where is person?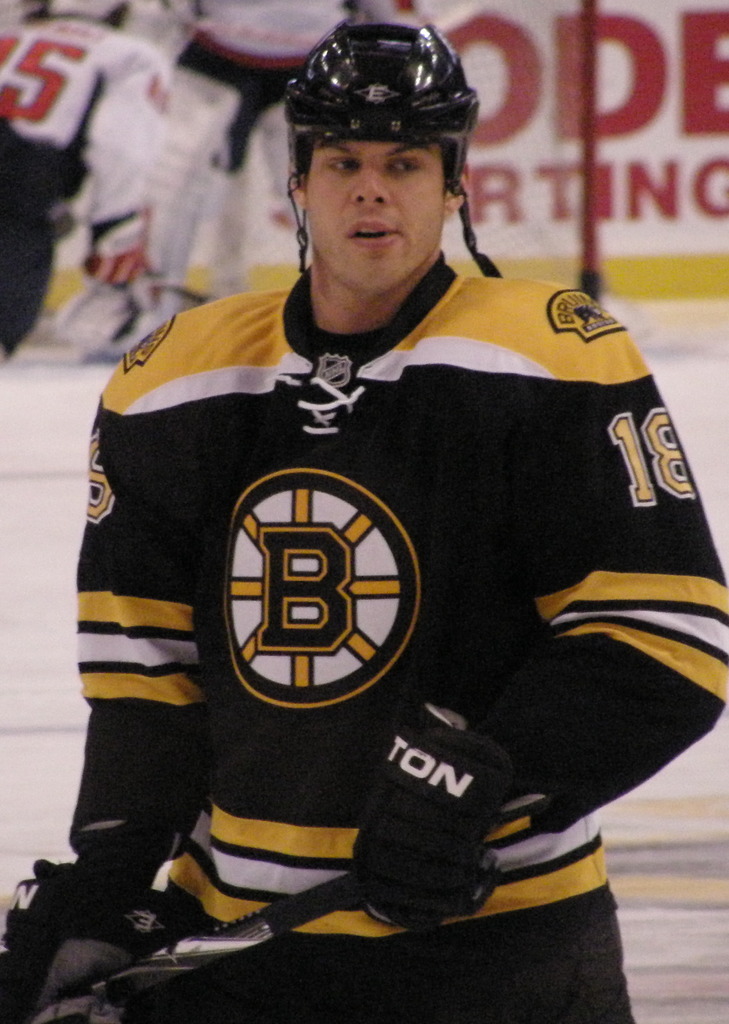
region(0, 19, 728, 1023).
